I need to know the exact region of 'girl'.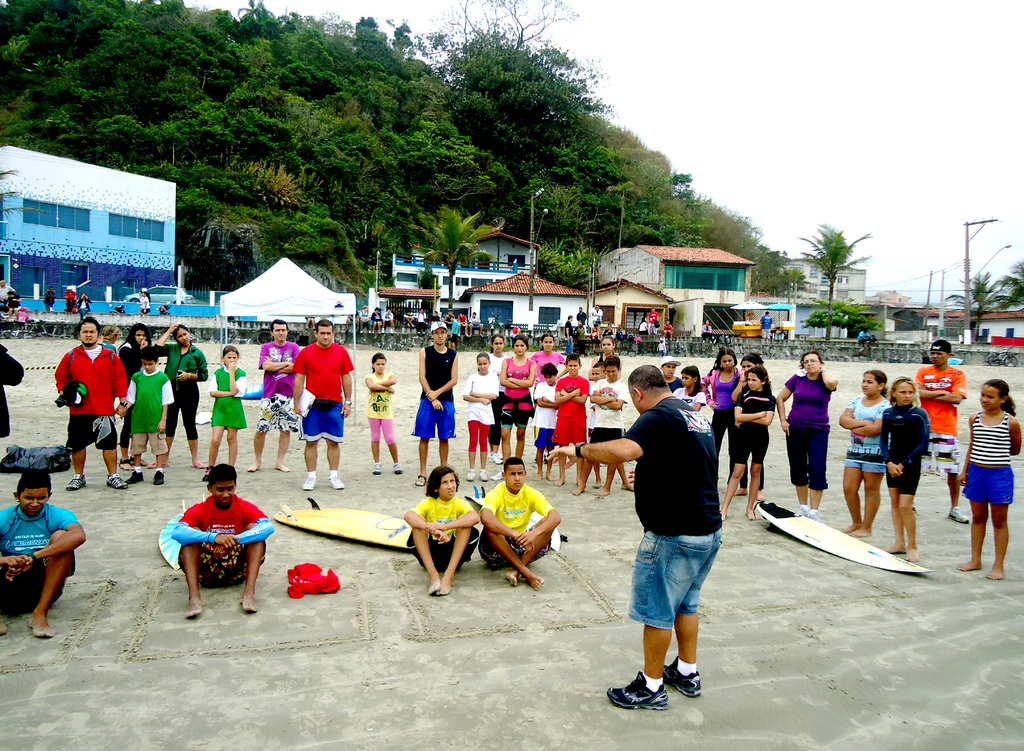
Region: (x1=532, y1=334, x2=567, y2=381).
